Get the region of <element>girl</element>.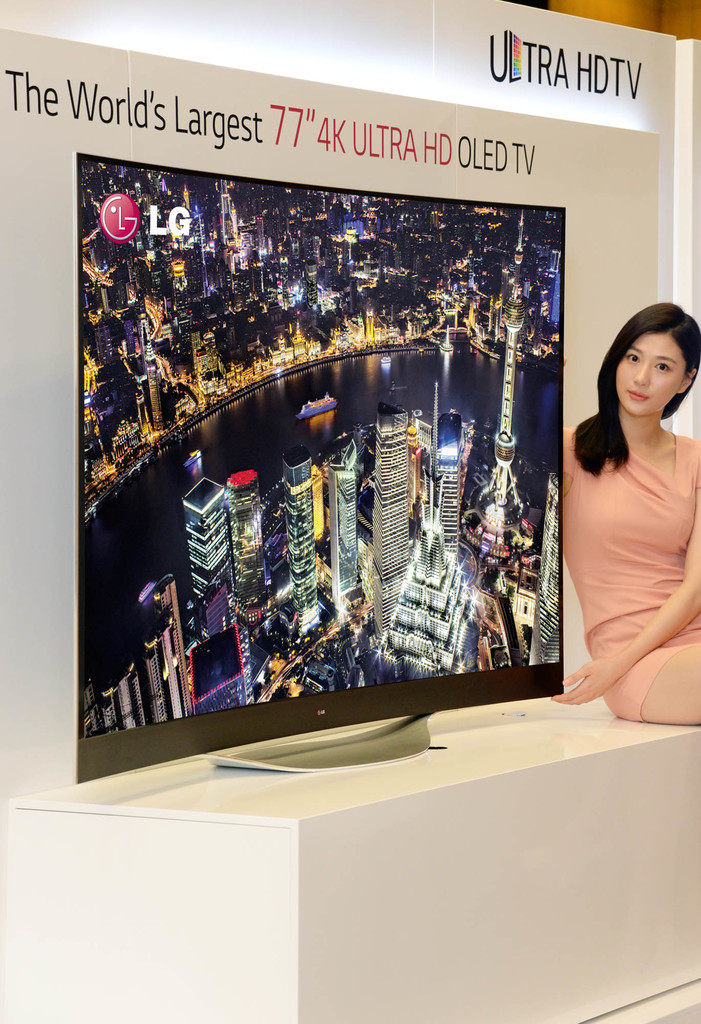
(left=551, top=297, right=700, bottom=724).
